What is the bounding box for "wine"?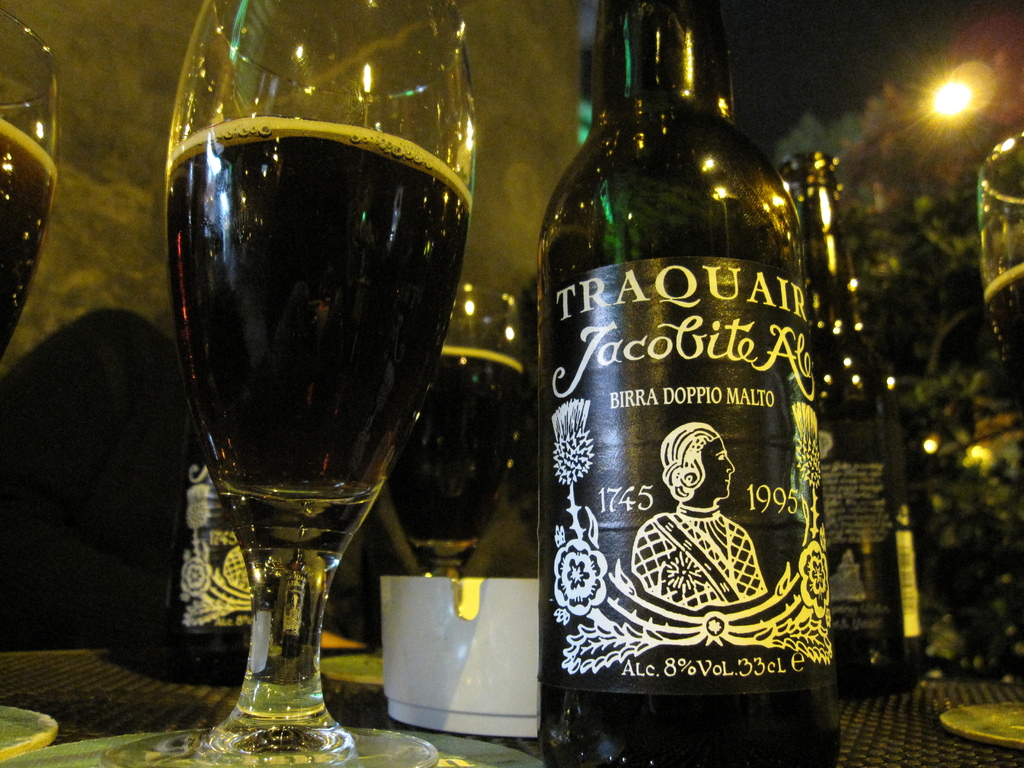
(x1=985, y1=263, x2=1023, y2=369).
